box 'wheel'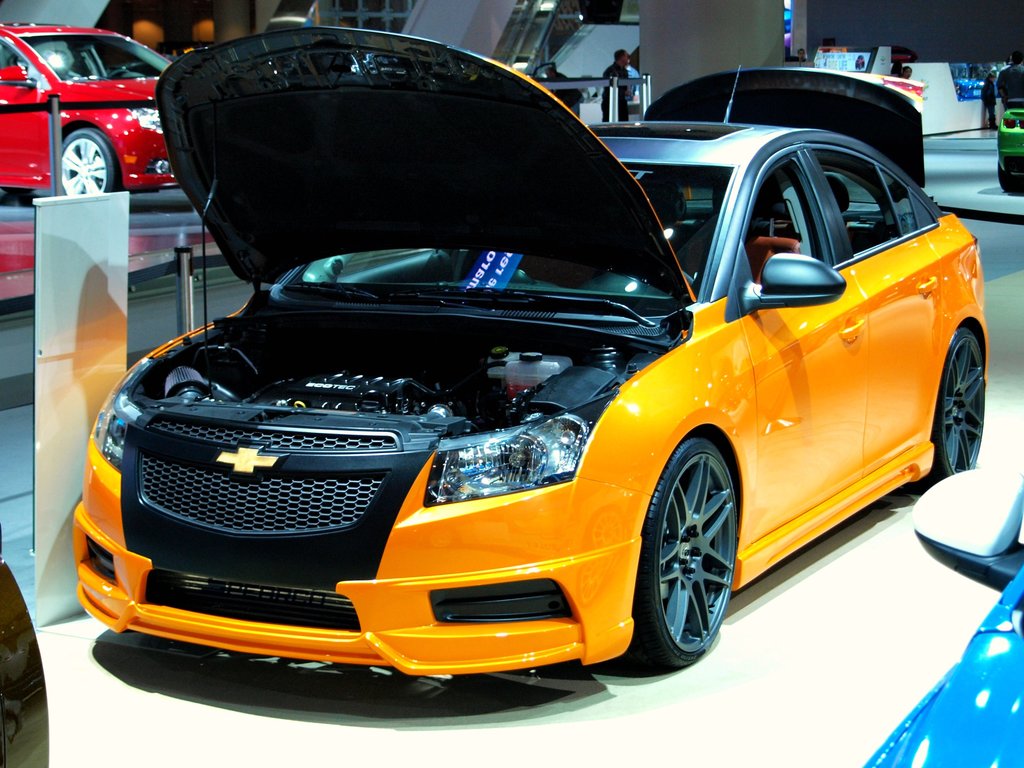
{"left": 935, "top": 312, "right": 988, "bottom": 484}
